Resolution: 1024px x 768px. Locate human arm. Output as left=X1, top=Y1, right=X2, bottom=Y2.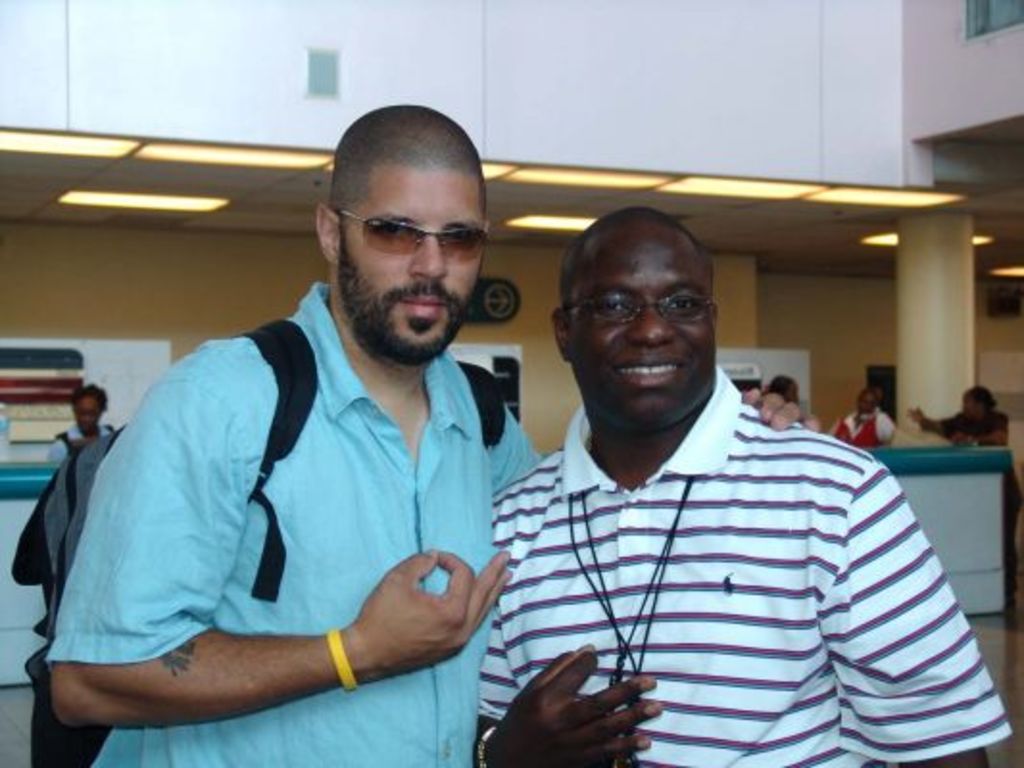
left=903, top=405, right=961, bottom=438.
